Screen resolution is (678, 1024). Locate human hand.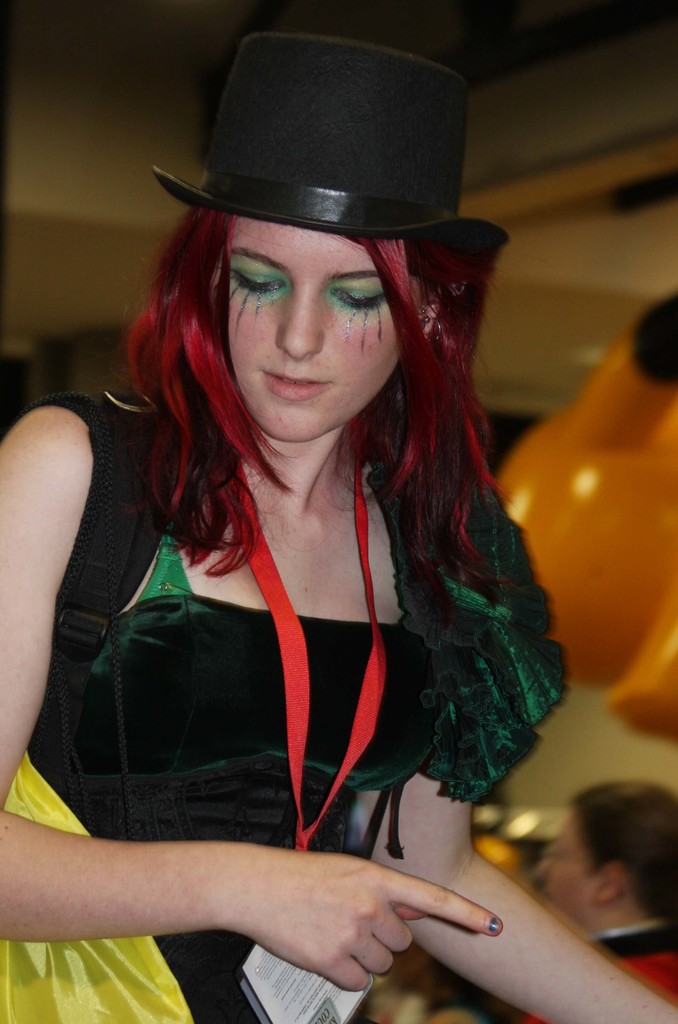
[218, 850, 500, 993].
